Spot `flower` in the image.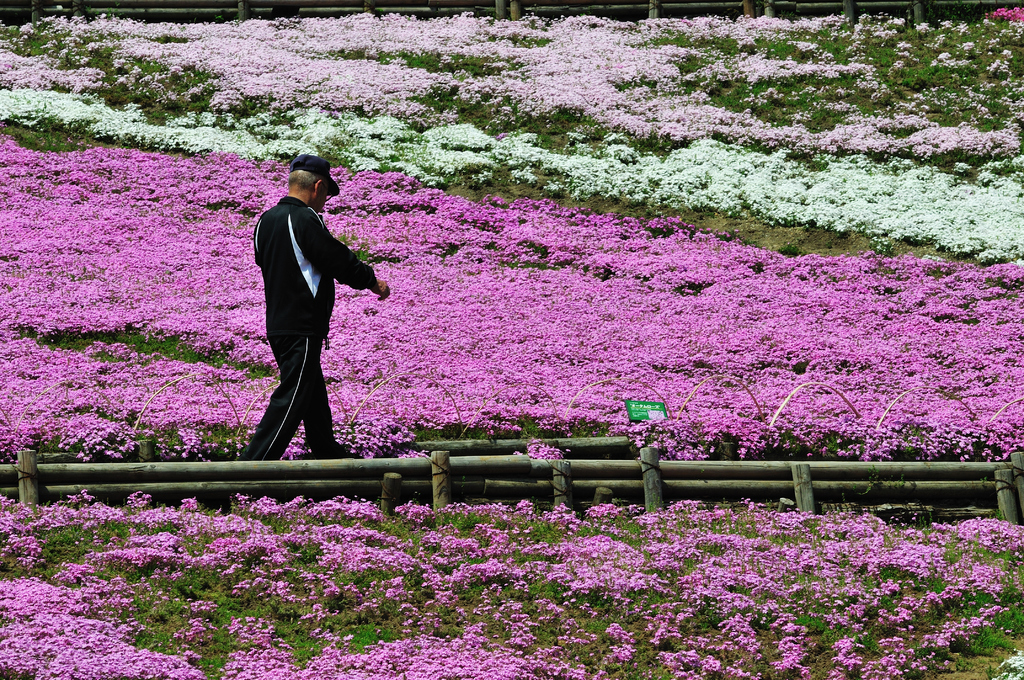
`flower` found at 997/7/1023/23.
